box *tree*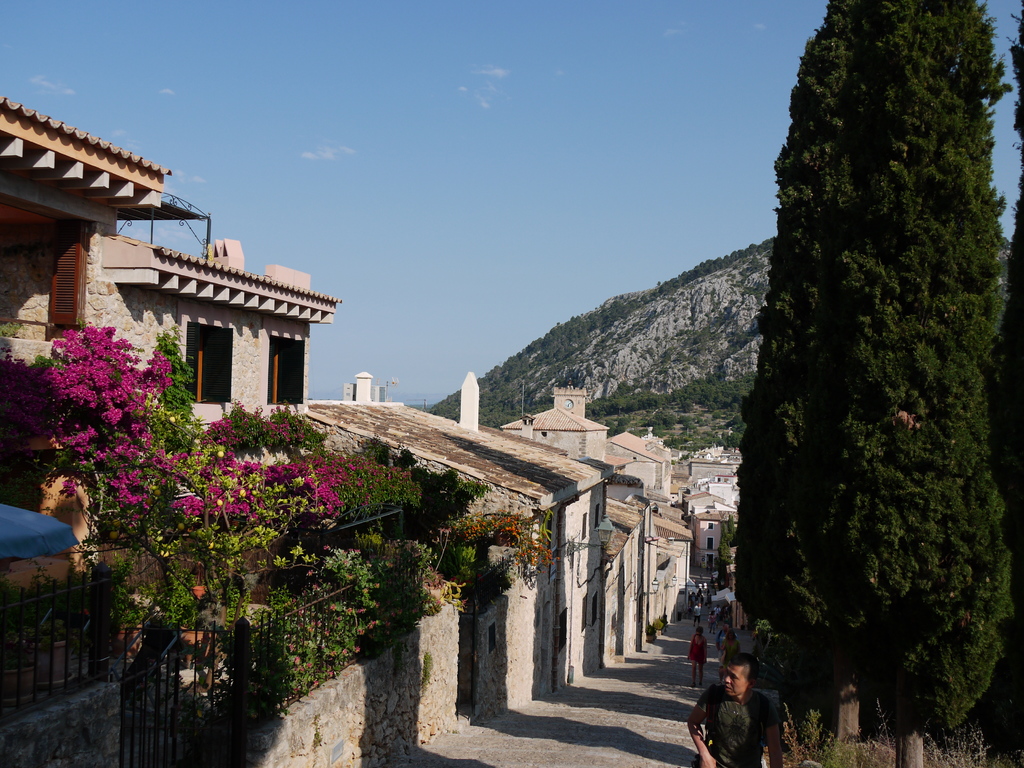
bbox(717, 28, 1012, 723)
